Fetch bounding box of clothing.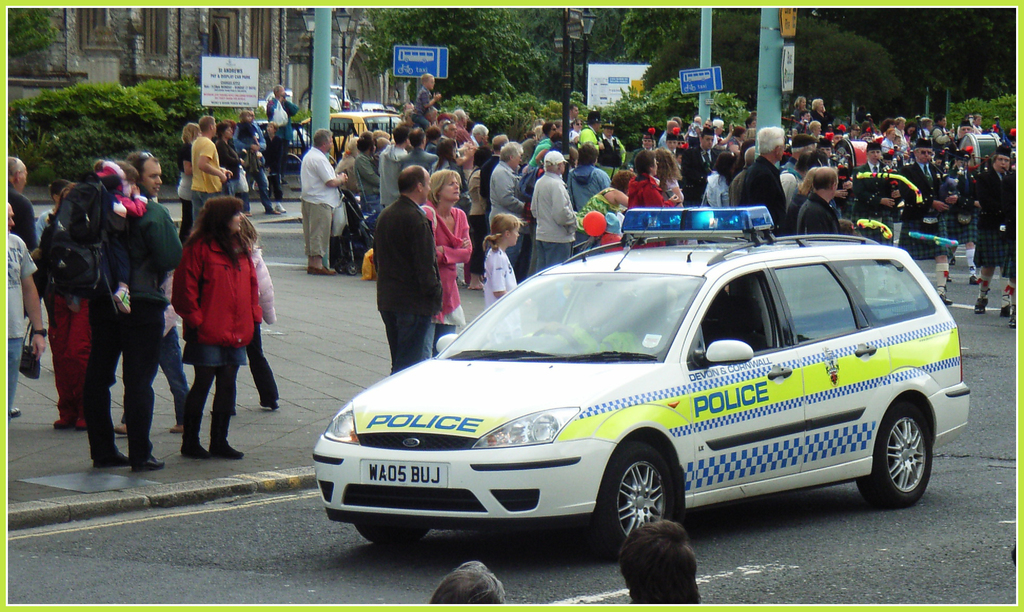
Bbox: <box>2,234,43,434</box>.
